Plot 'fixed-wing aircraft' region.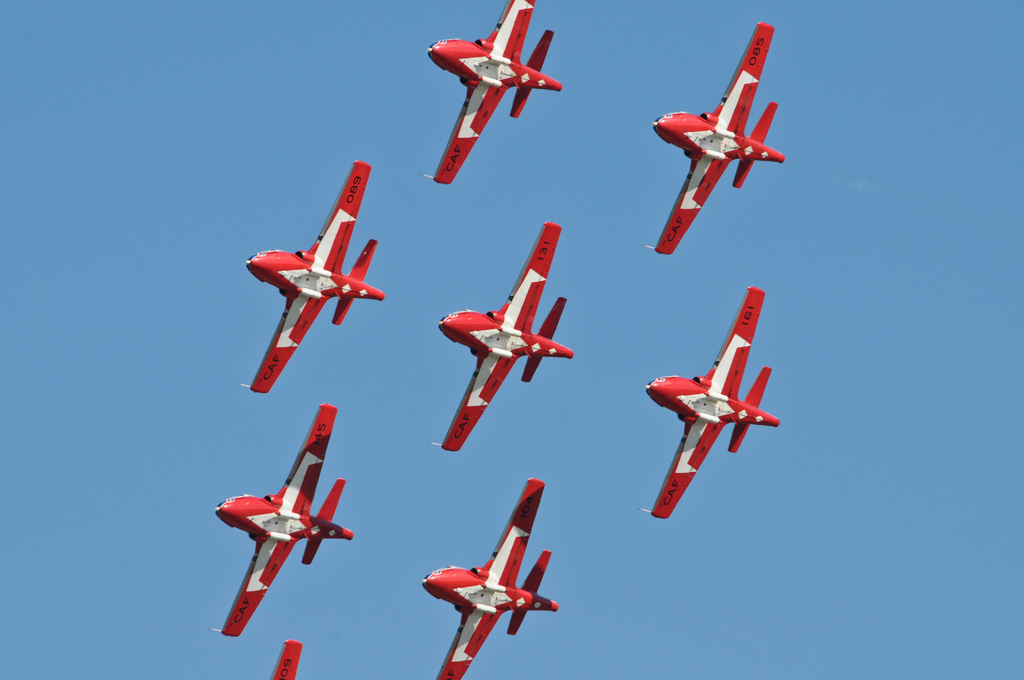
Plotted at x1=645 y1=285 x2=780 y2=520.
